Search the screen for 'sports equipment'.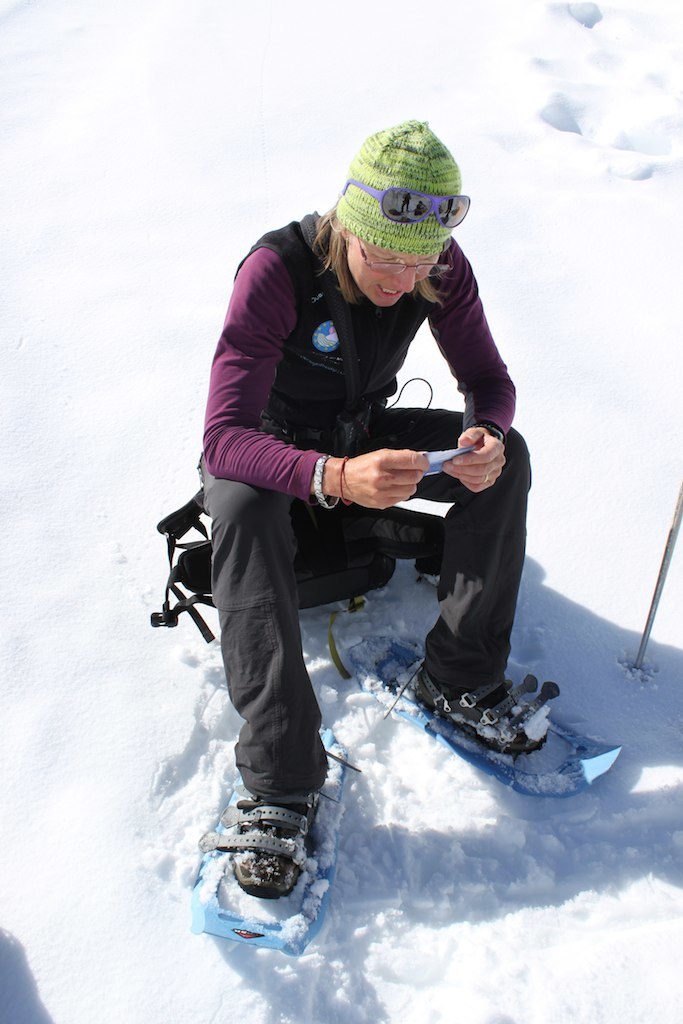
Found at <box>345,608,617,791</box>.
